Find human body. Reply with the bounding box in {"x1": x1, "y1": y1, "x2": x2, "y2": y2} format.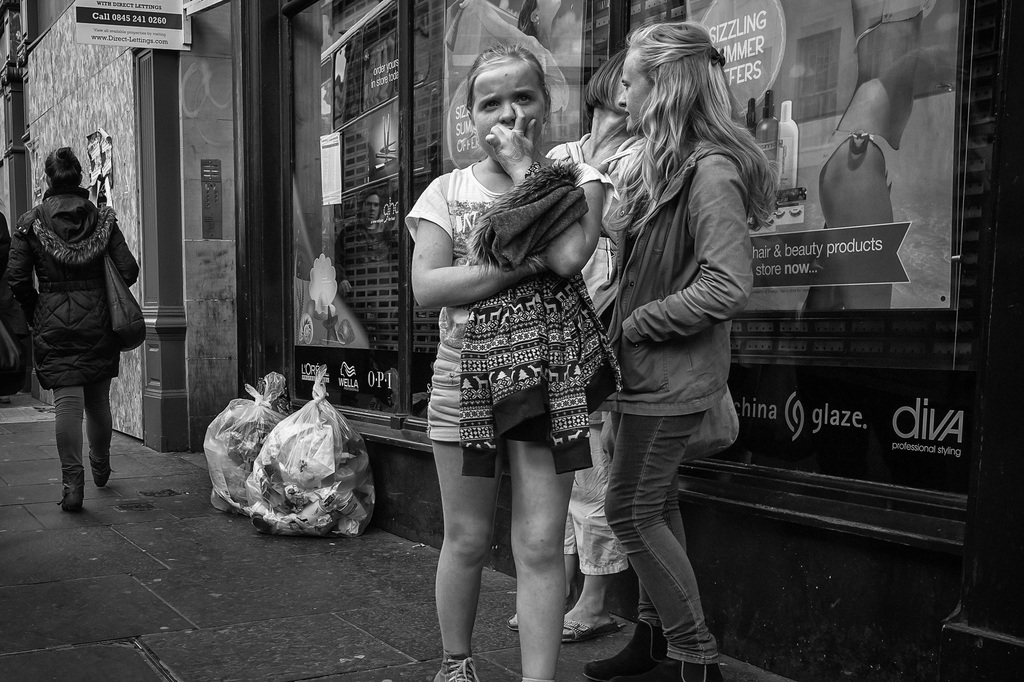
{"x1": 597, "y1": 13, "x2": 776, "y2": 681}.
